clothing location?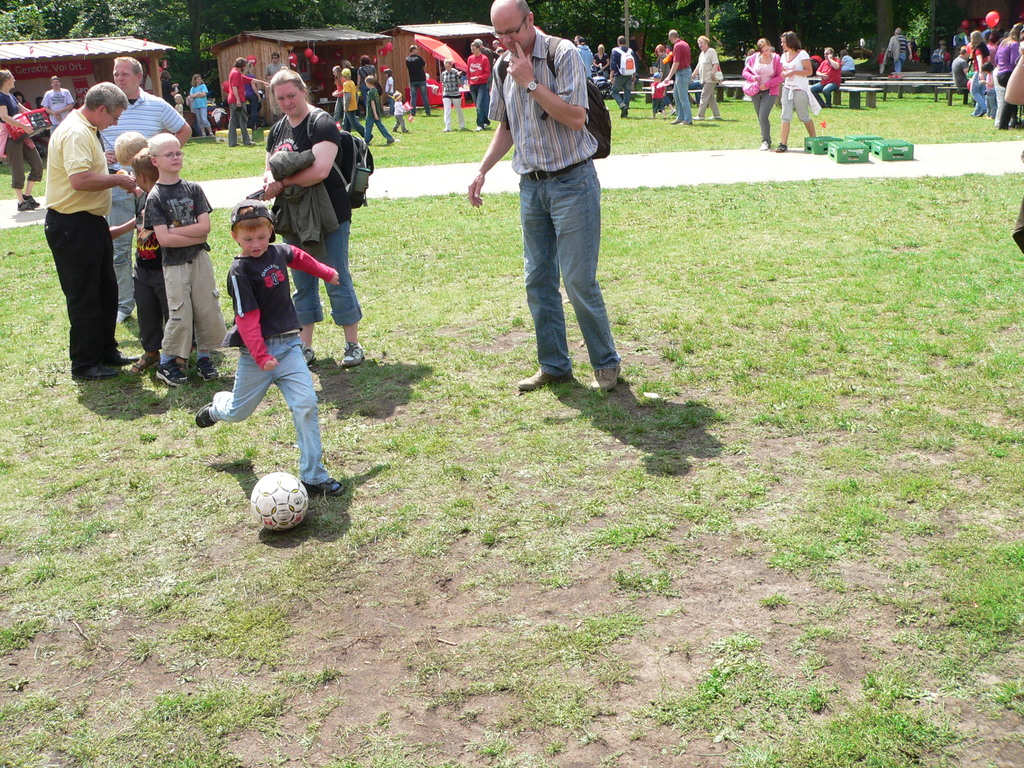
x1=186 y1=82 x2=212 y2=110
